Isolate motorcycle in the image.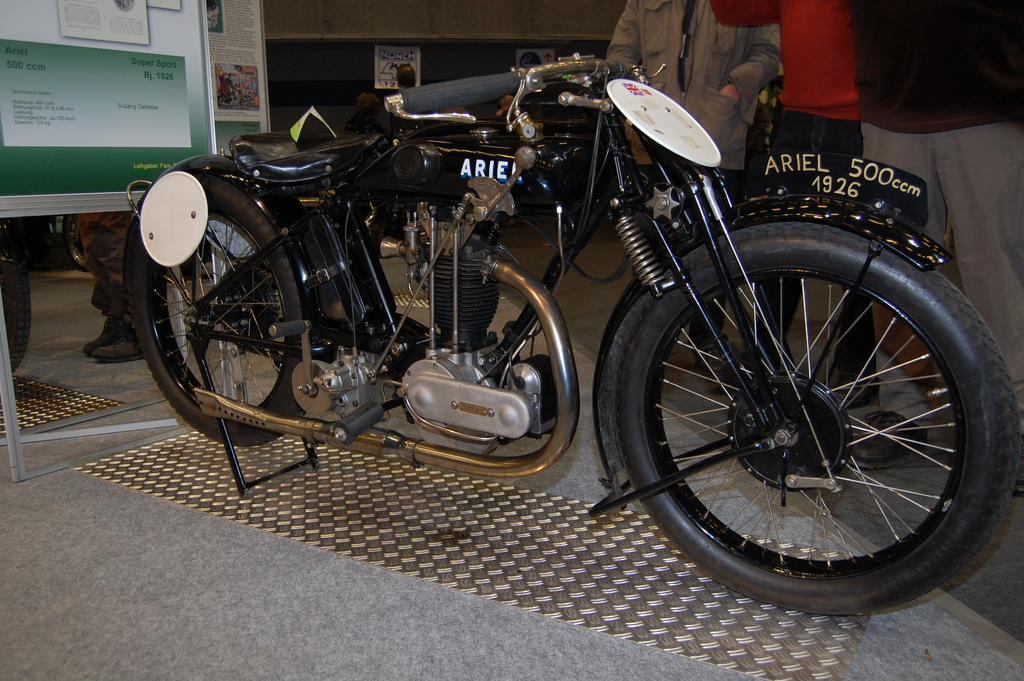
Isolated region: <bbox>121, 52, 1021, 618</bbox>.
